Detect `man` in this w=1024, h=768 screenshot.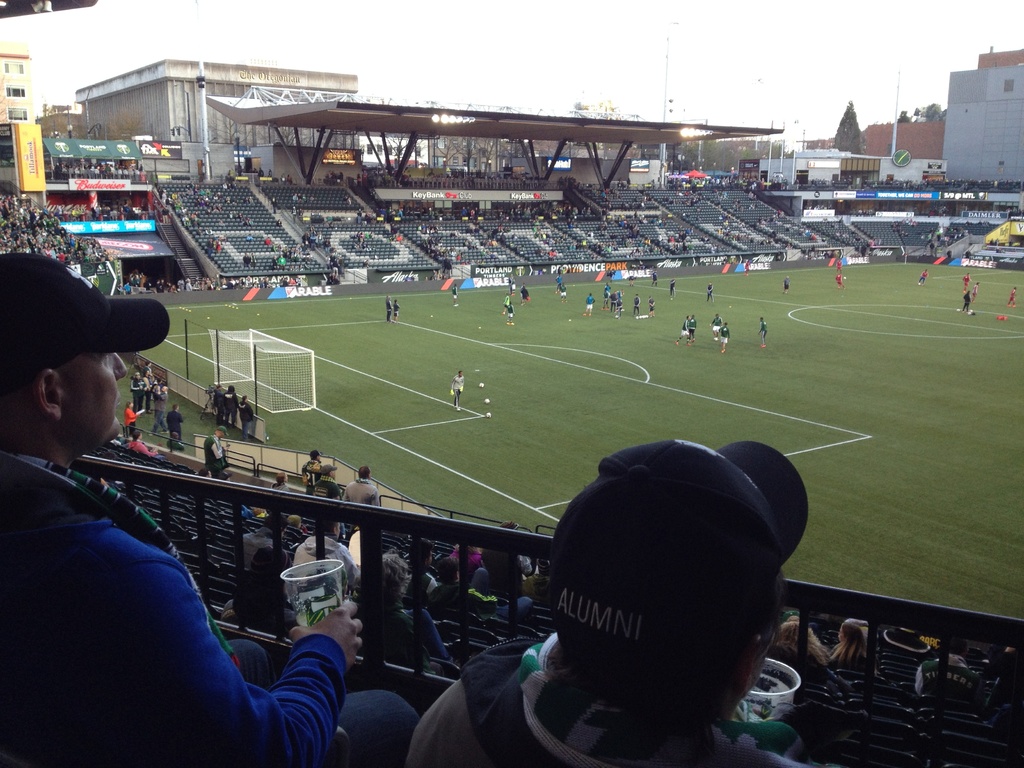
Detection: detection(0, 249, 424, 767).
